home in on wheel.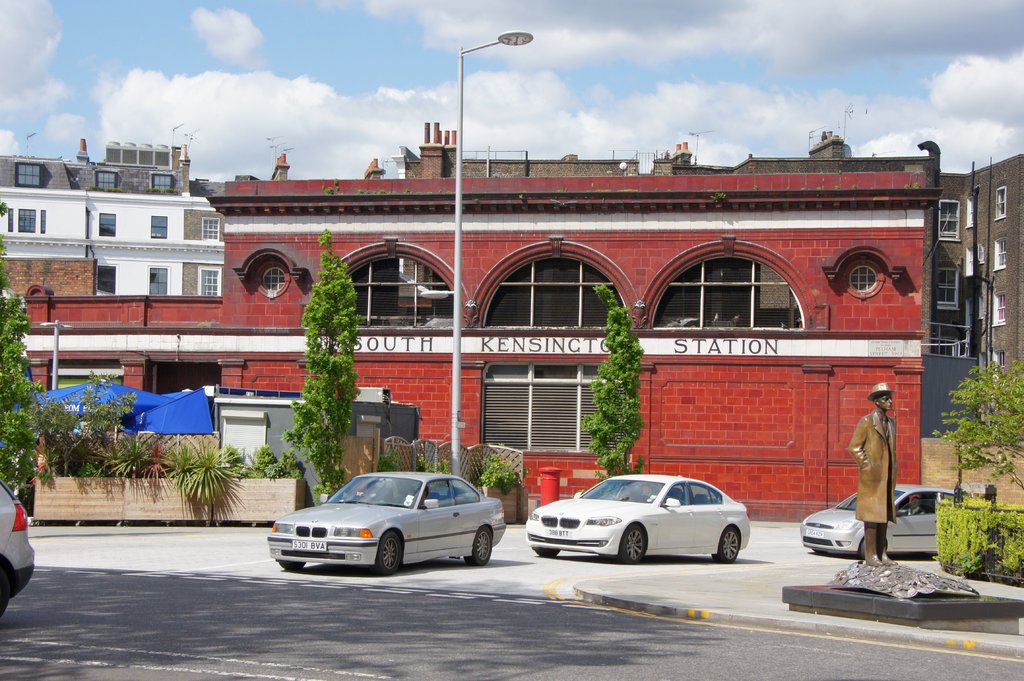
Homed in at [x1=531, y1=546, x2=560, y2=561].
